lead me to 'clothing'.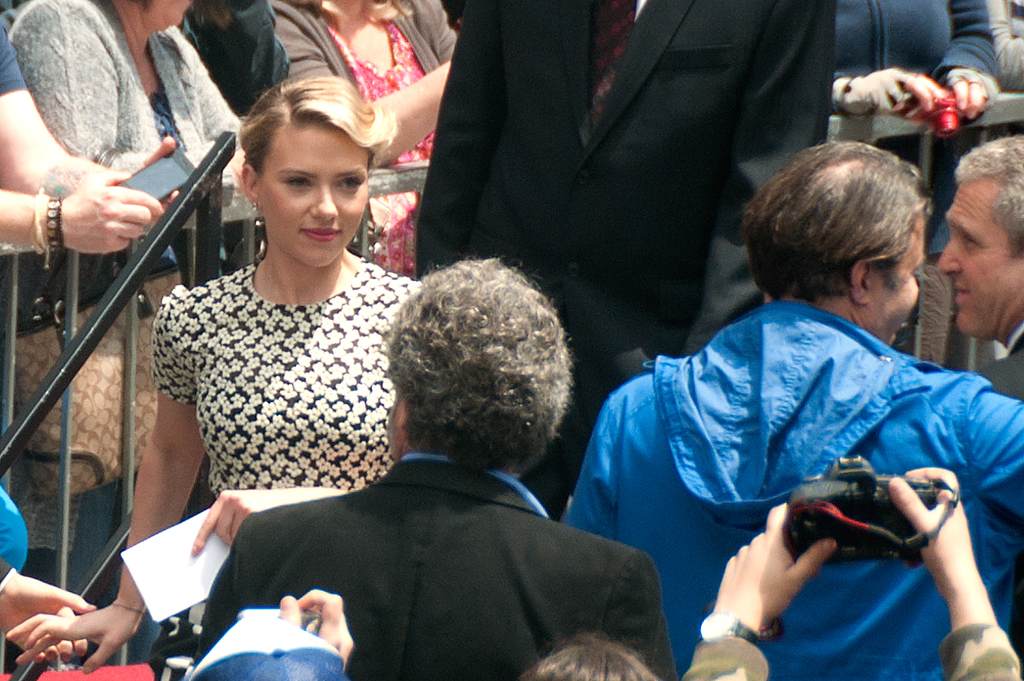
Lead to bbox(986, 0, 1023, 91).
